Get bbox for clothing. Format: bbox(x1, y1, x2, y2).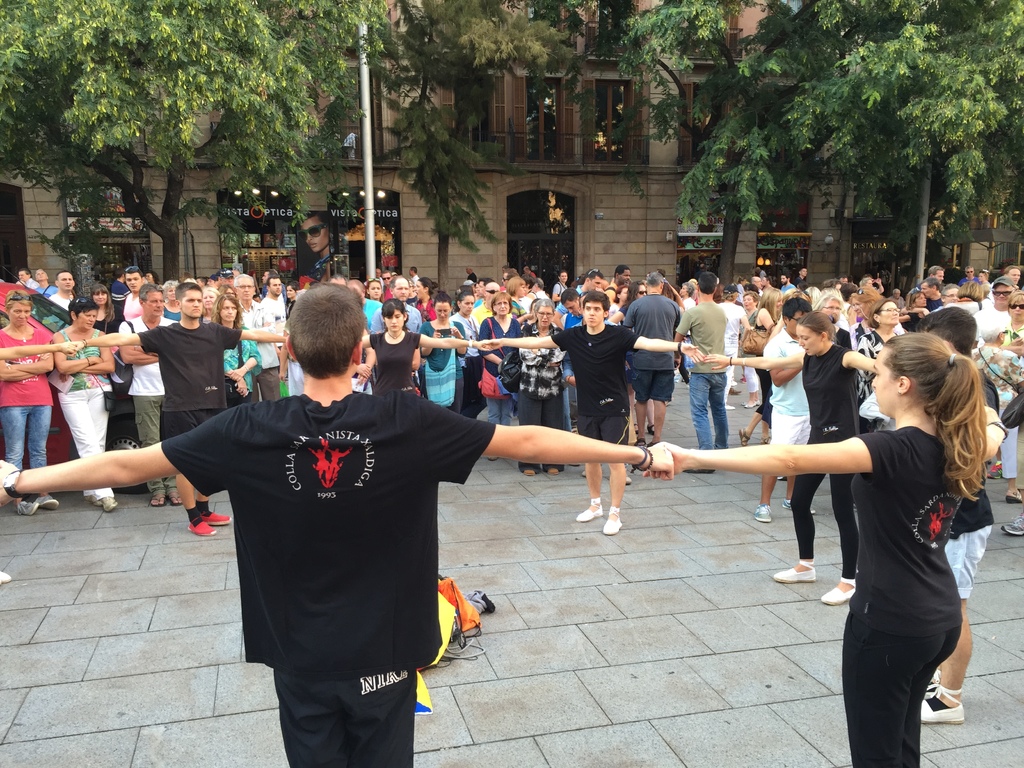
bbox(140, 317, 246, 442).
